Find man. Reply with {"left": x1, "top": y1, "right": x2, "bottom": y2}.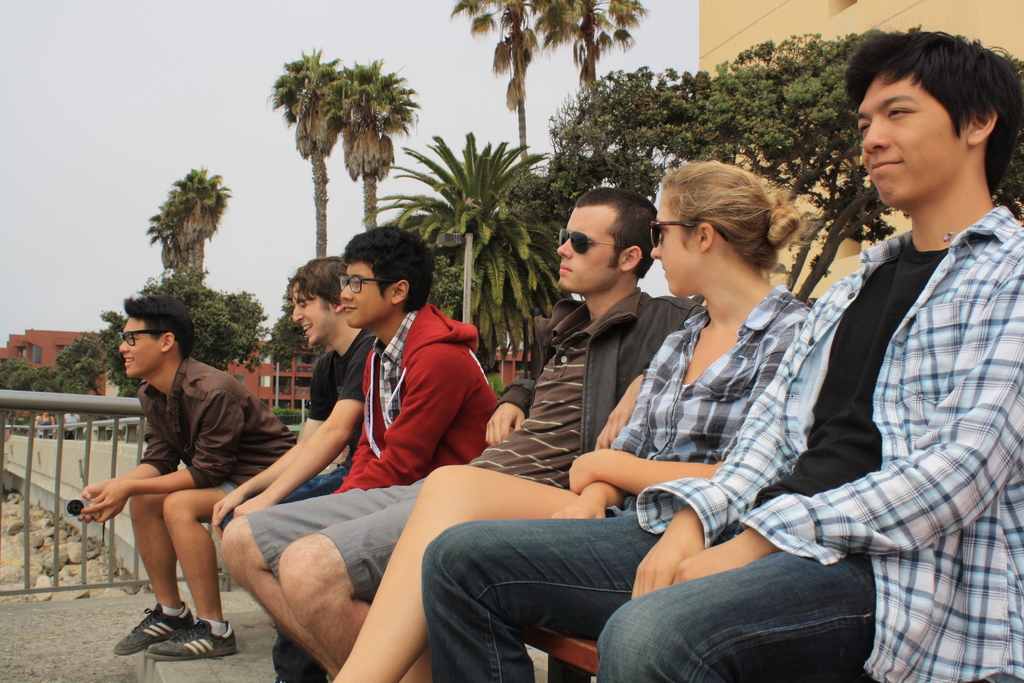
{"left": 208, "top": 258, "right": 384, "bottom": 682}.
